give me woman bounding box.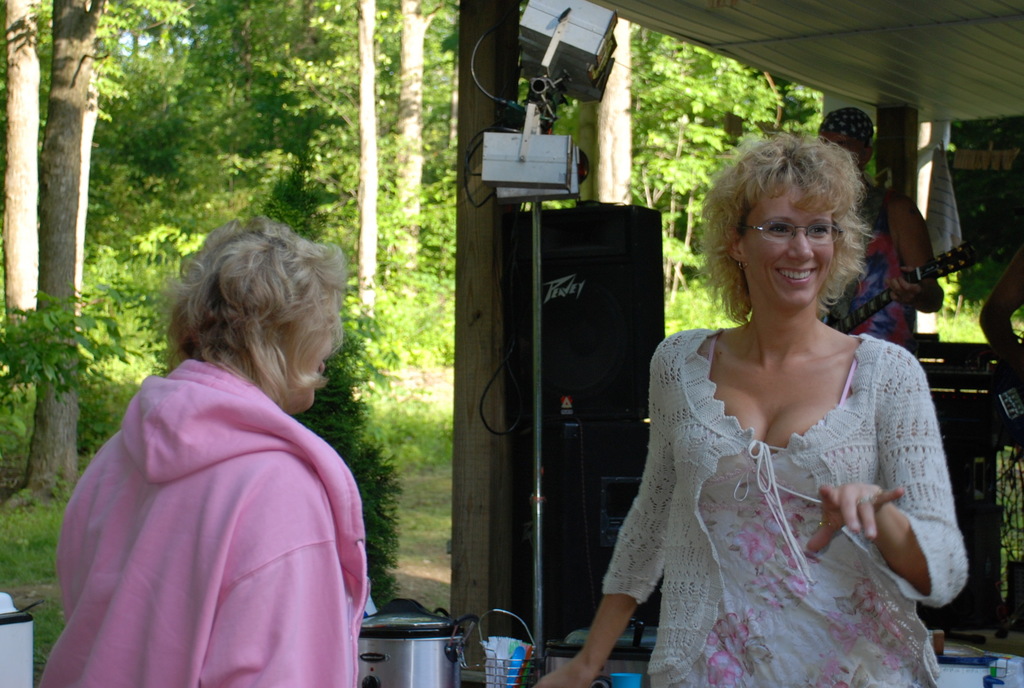
(589, 139, 964, 685).
